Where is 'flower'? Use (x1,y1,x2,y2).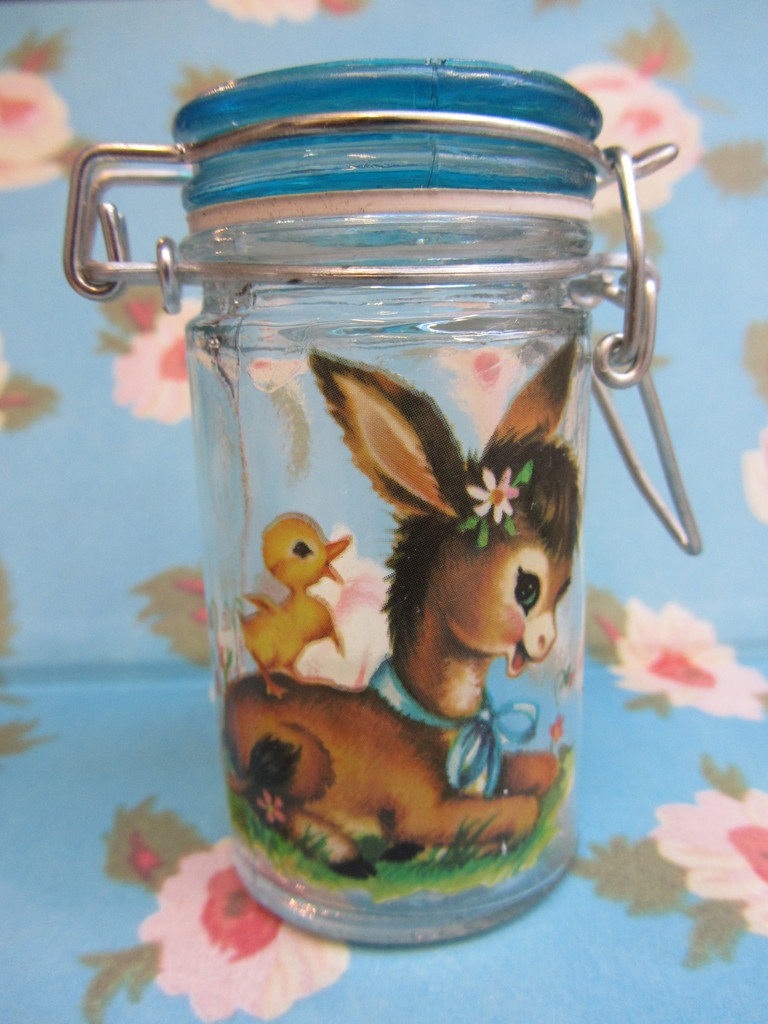
(556,64,707,216).
